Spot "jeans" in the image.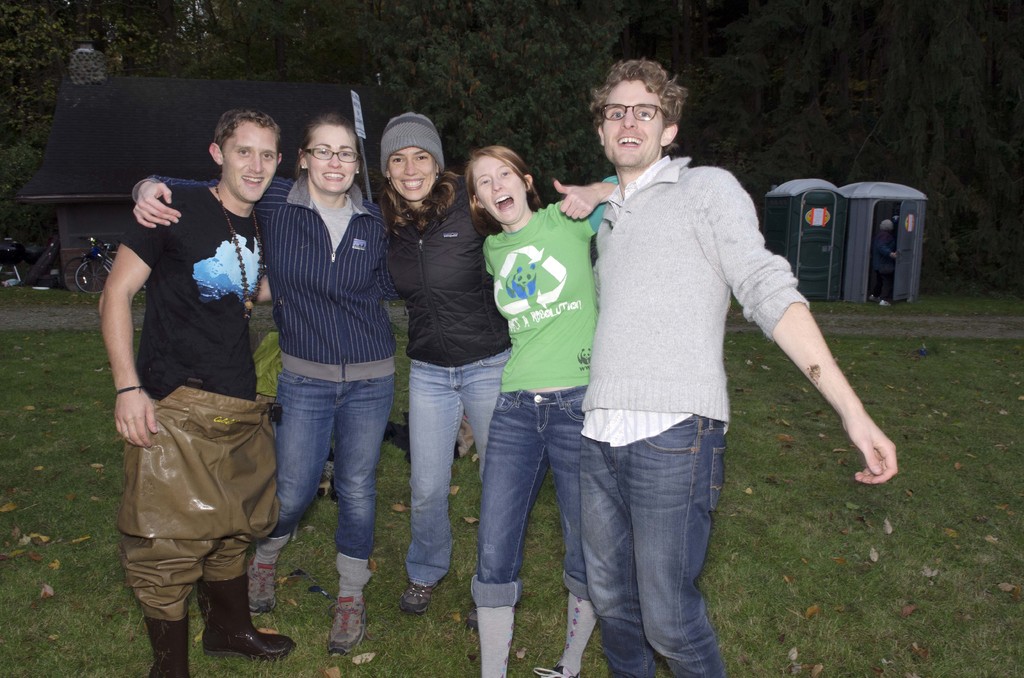
"jeans" found at [x1=582, y1=415, x2=724, y2=675].
